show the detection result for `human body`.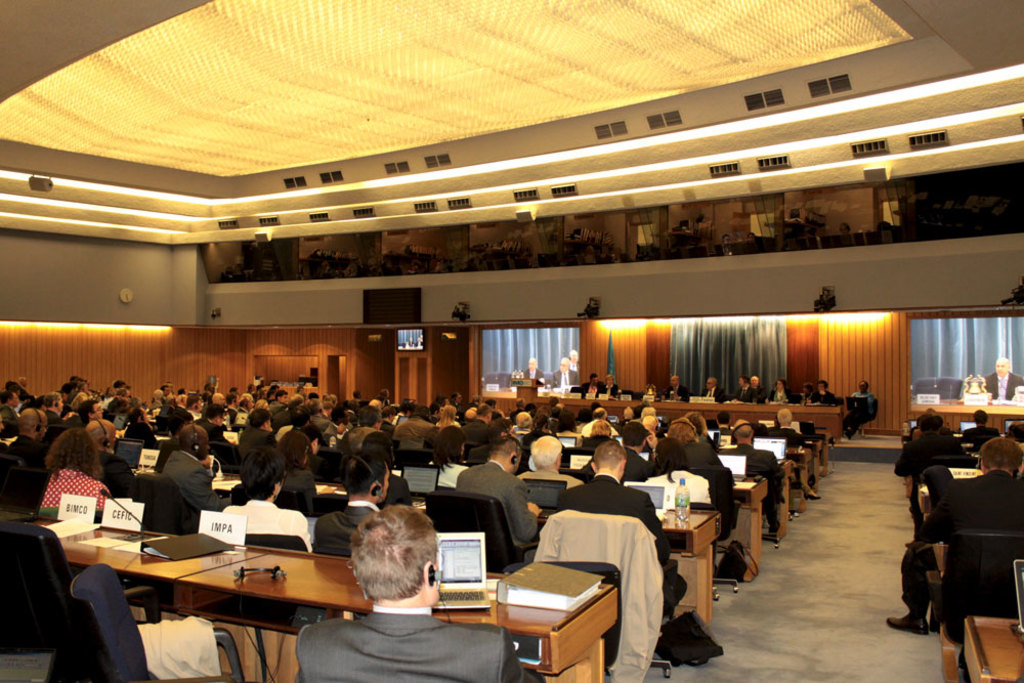
(32,423,112,521).
